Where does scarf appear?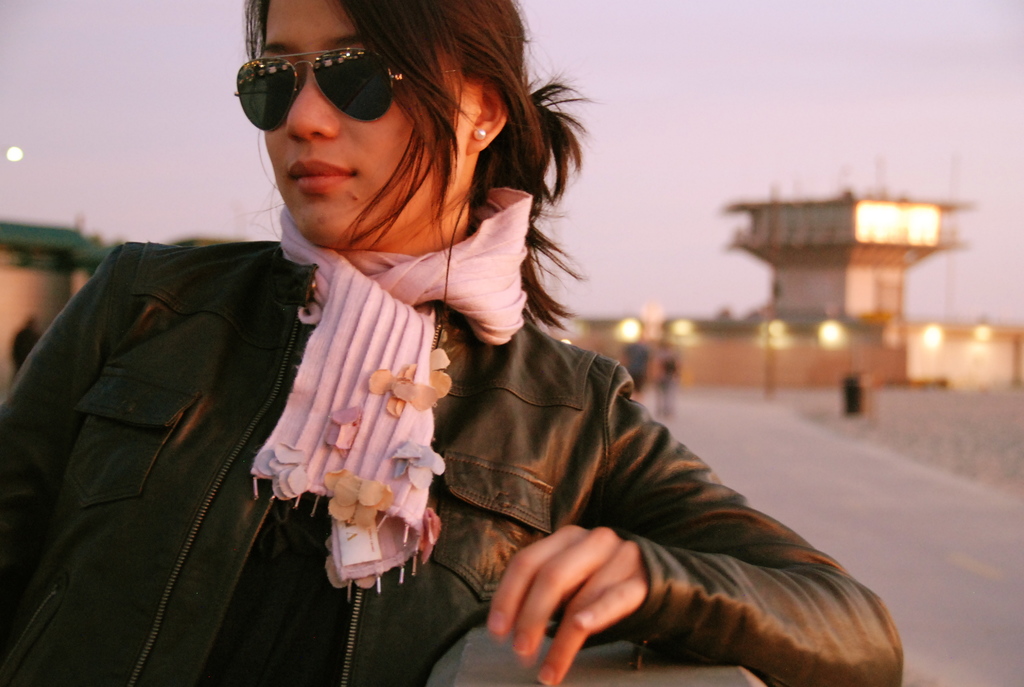
Appears at 256 171 540 585.
